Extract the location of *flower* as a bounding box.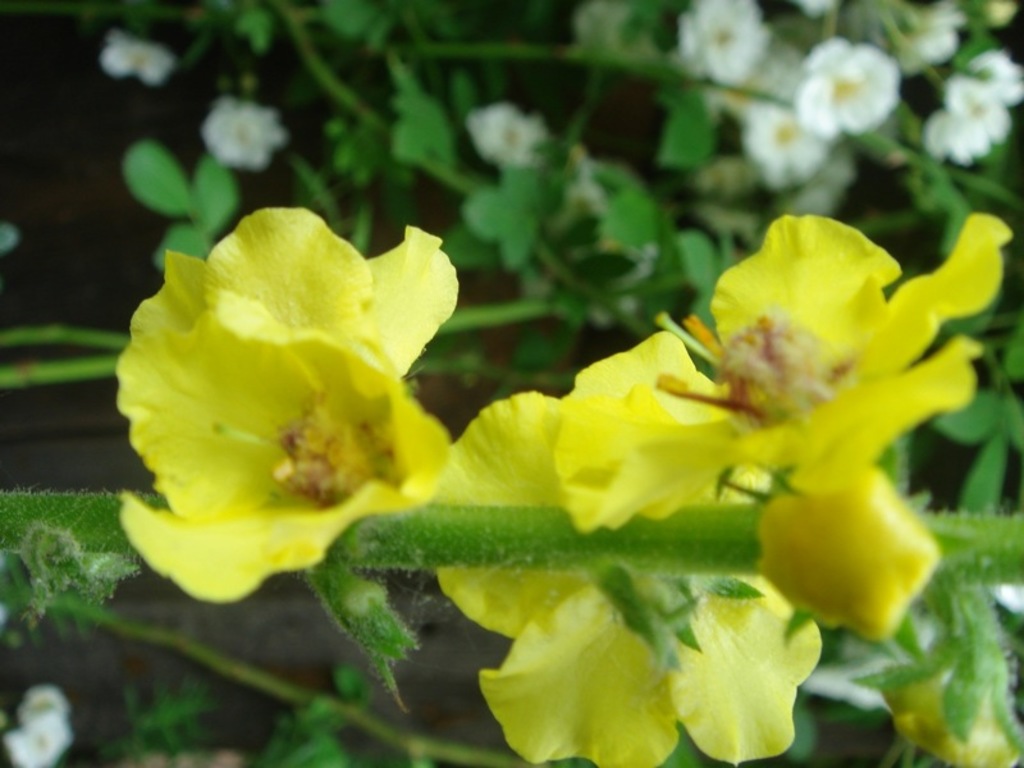
region(924, 77, 1012, 161).
